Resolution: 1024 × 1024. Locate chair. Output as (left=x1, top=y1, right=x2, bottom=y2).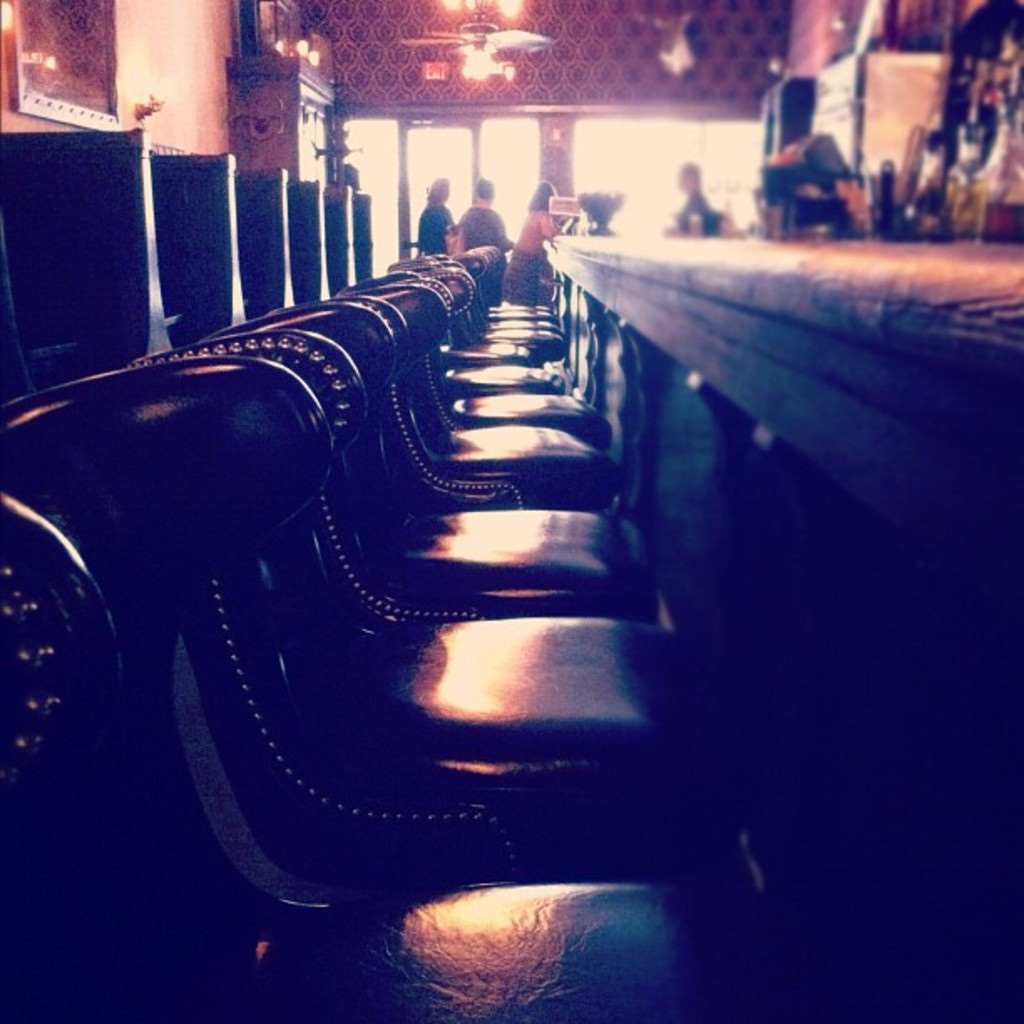
(left=361, top=254, right=617, bottom=450).
